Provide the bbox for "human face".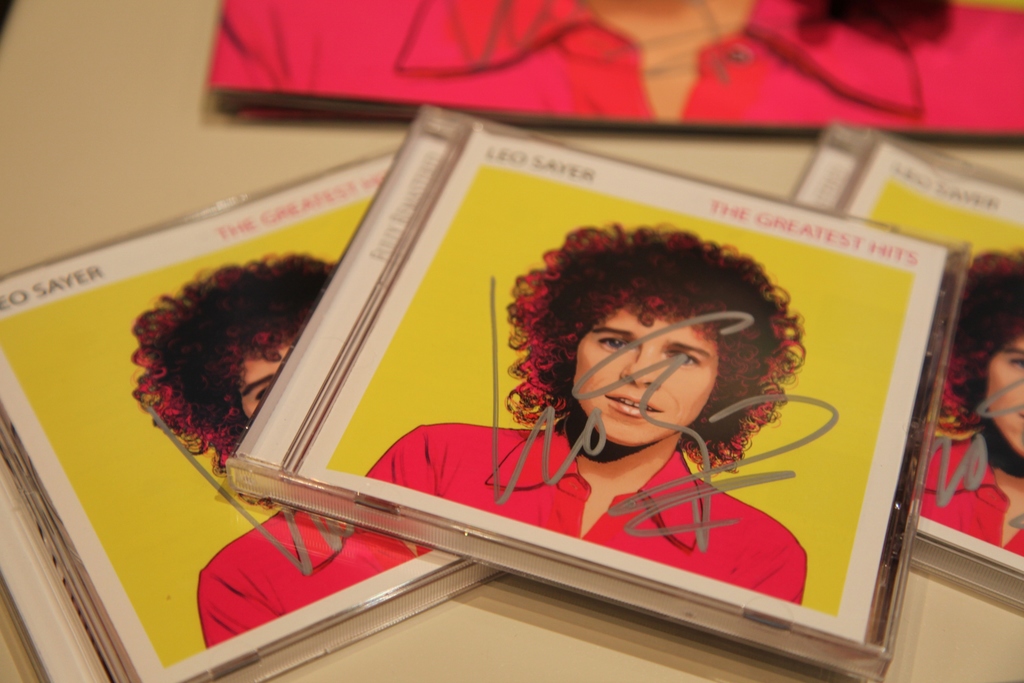
select_region(234, 331, 291, 423).
